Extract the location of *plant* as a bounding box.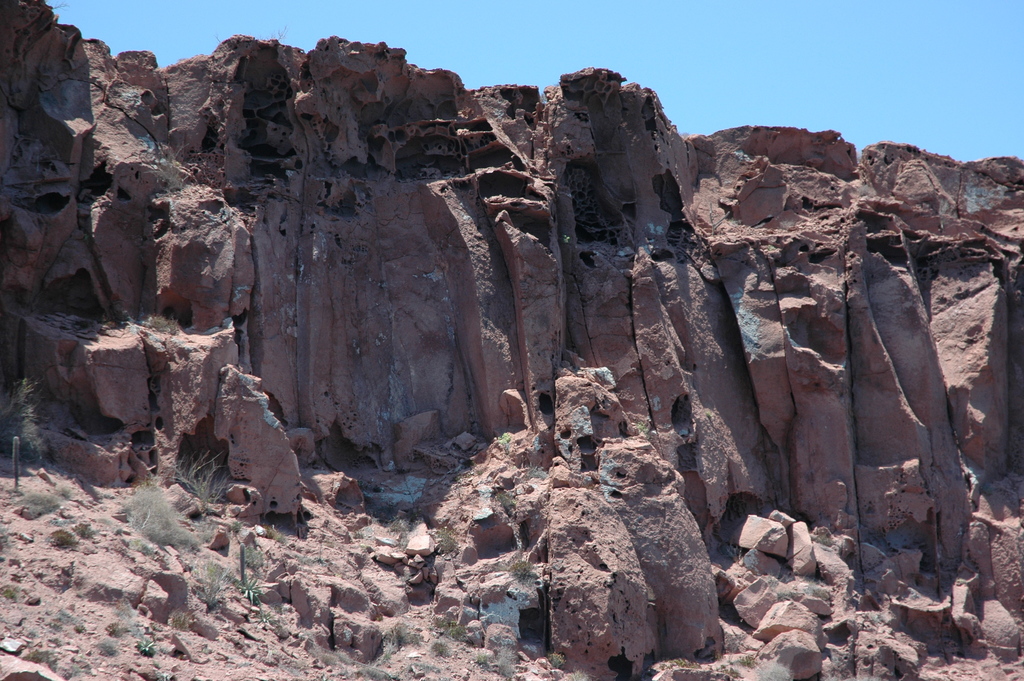
79,518,104,542.
